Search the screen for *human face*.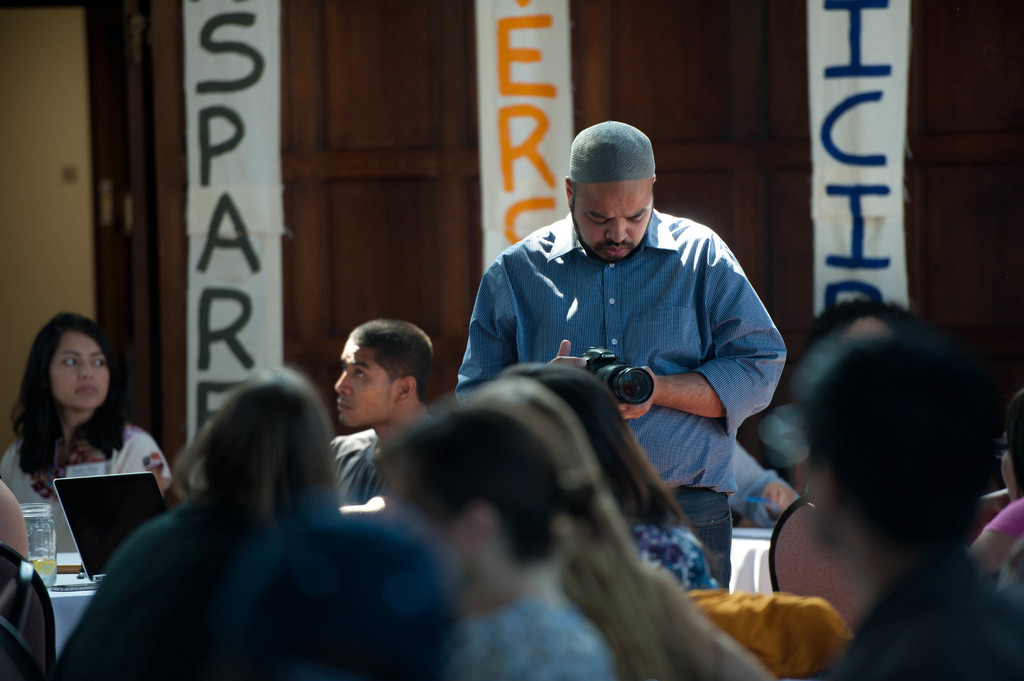
Found at x1=1001 y1=435 x2=1015 y2=502.
